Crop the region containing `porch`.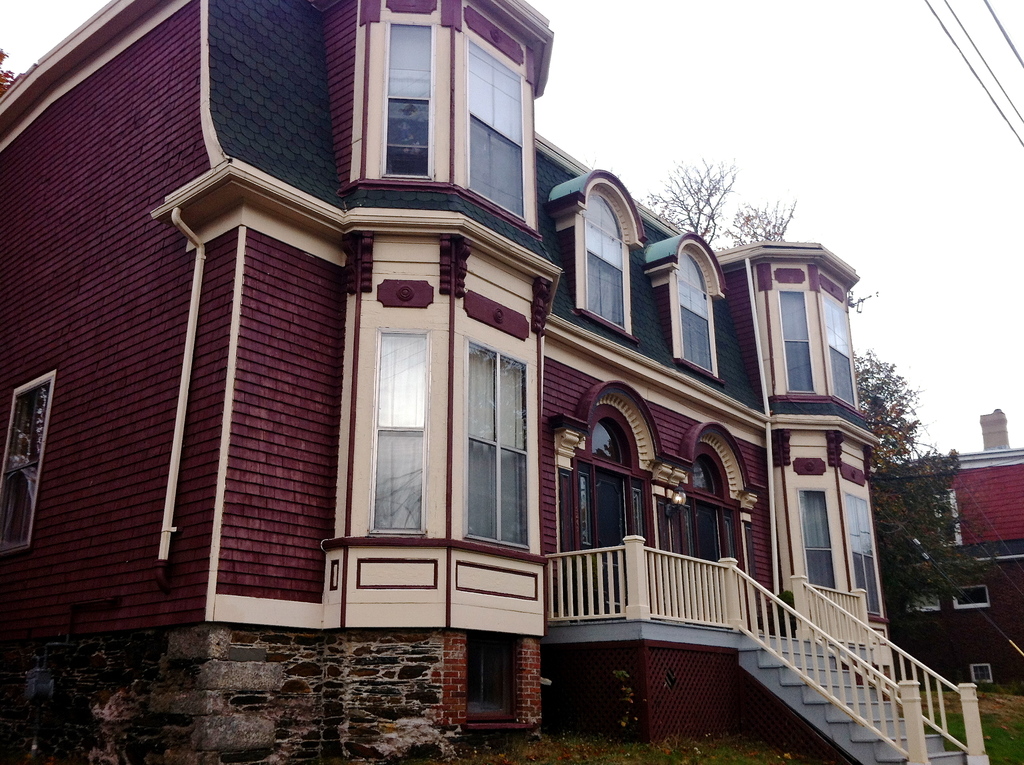
Crop region: detection(541, 519, 1007, 764).
